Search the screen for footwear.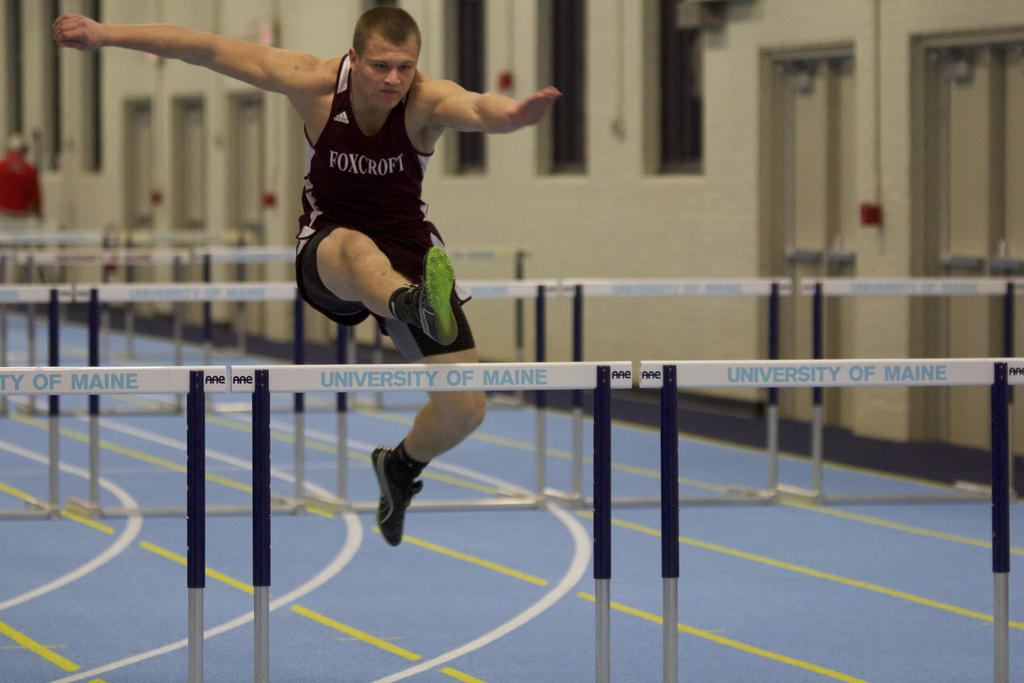
Found at 369 443 433 540.
